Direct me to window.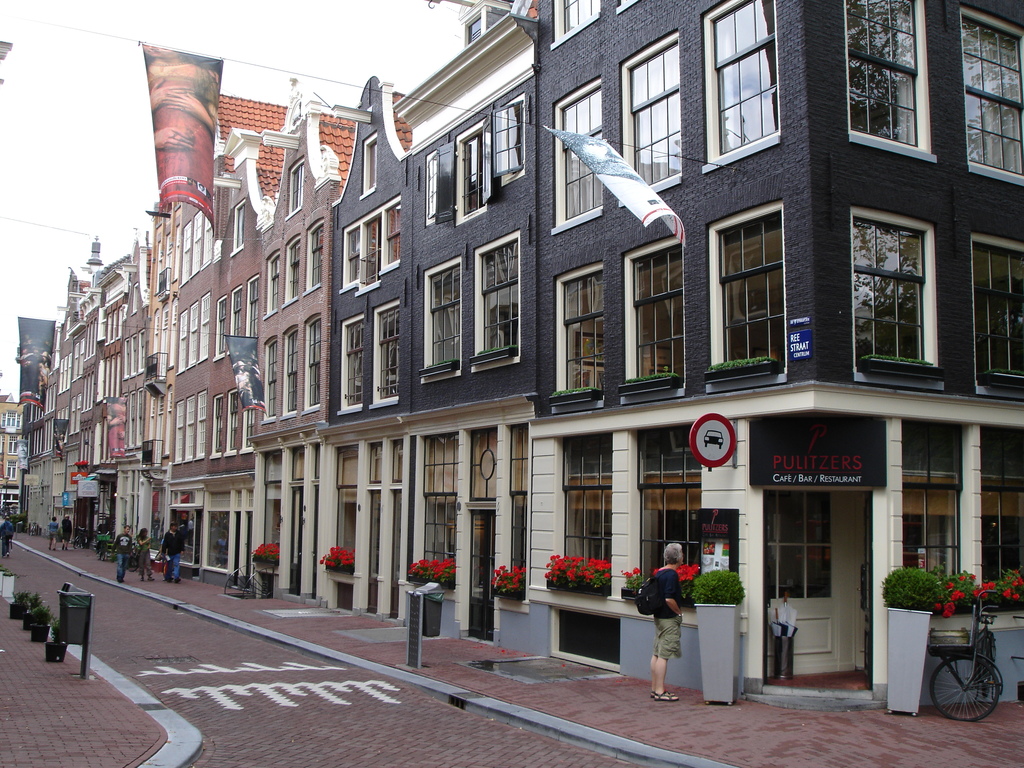
Direction: bbox=[341, 305, 360, 407].
